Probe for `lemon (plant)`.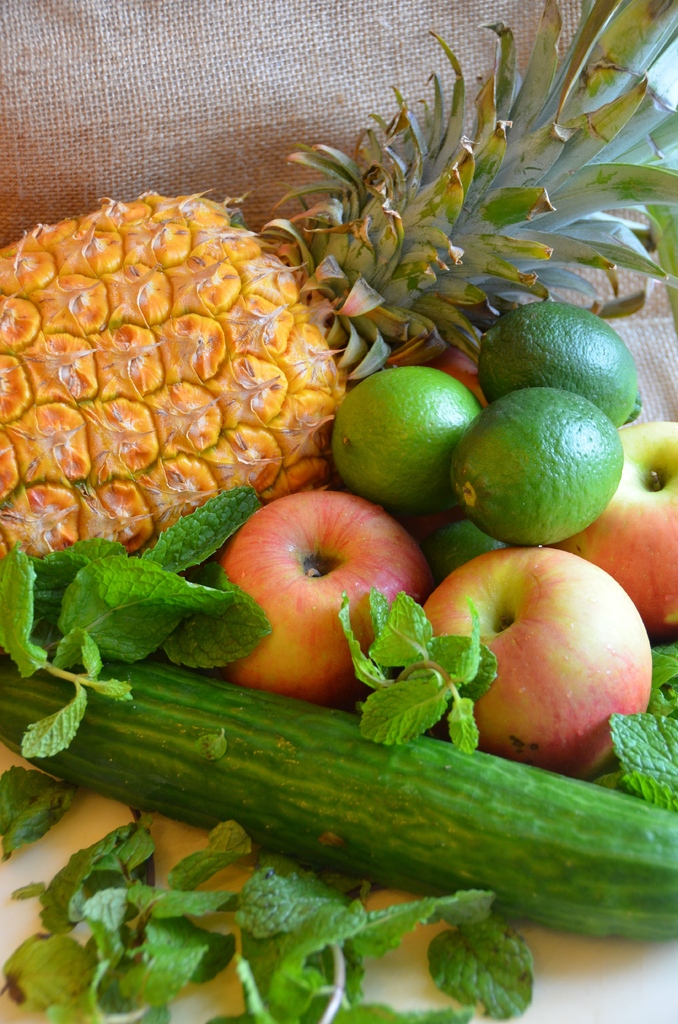
Probe result: l=450, t=384, r=627, b=543.
